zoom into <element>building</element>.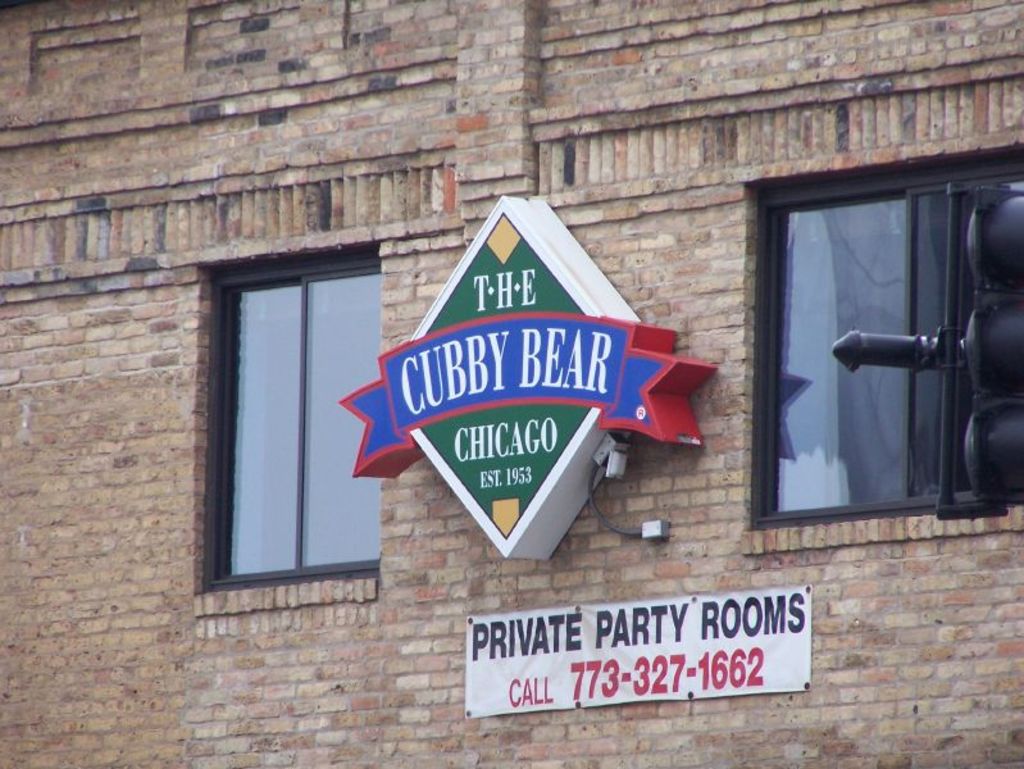
Zoom target: {"x1": 0, "y1": 0, "x2": 1023, "y2": 768}.
